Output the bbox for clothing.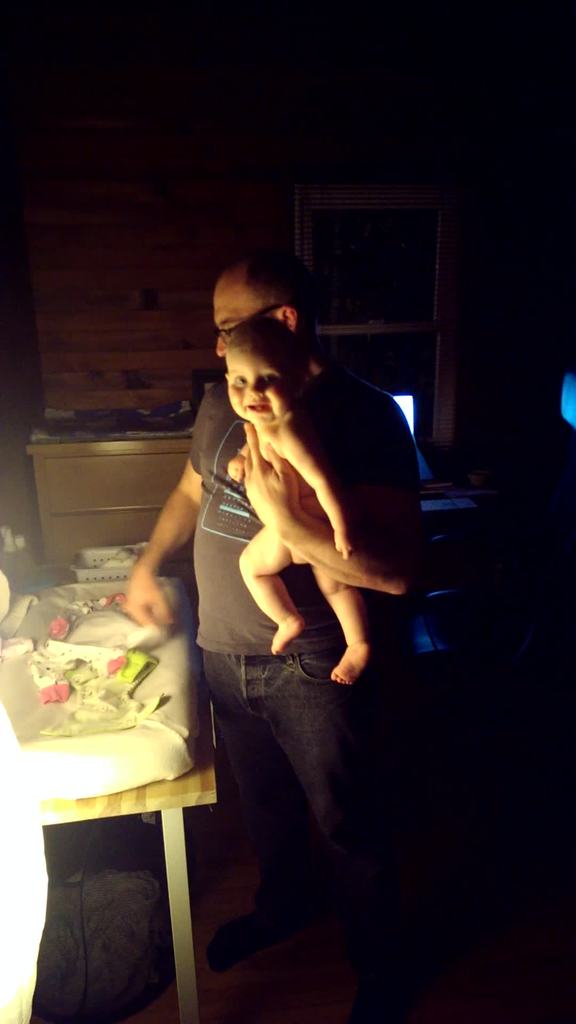
left=219, top=629, right=371, bottom=972.
